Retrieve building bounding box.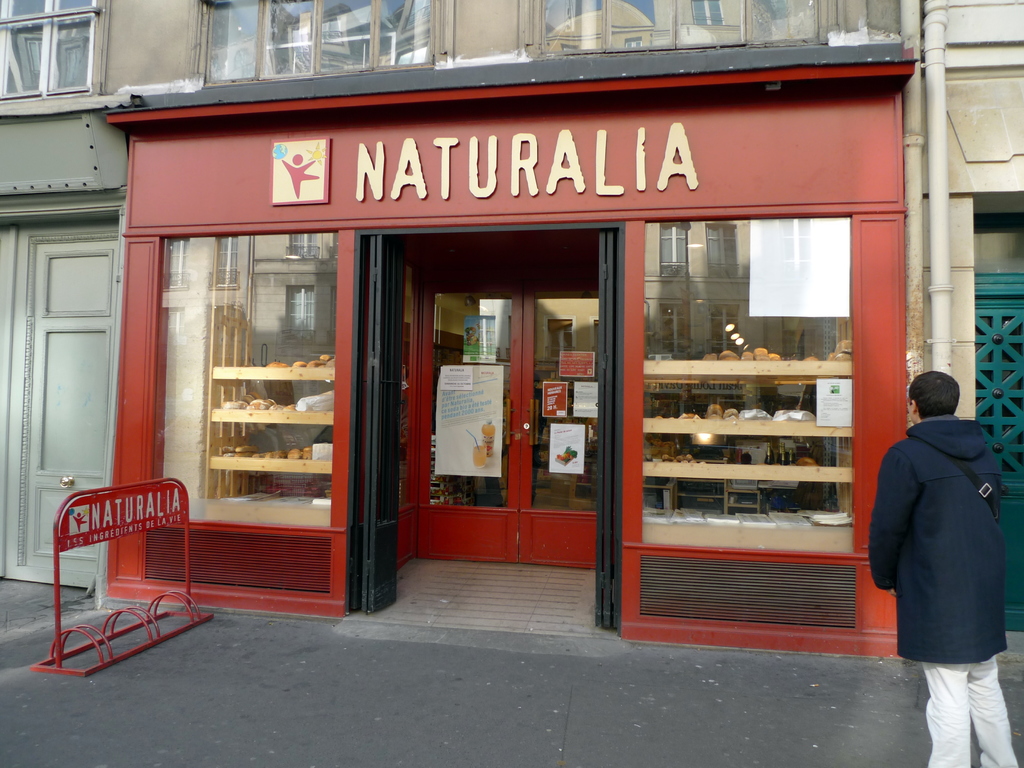
Bounding box: [x1=102, y1=0, x2=905, y2=666].
